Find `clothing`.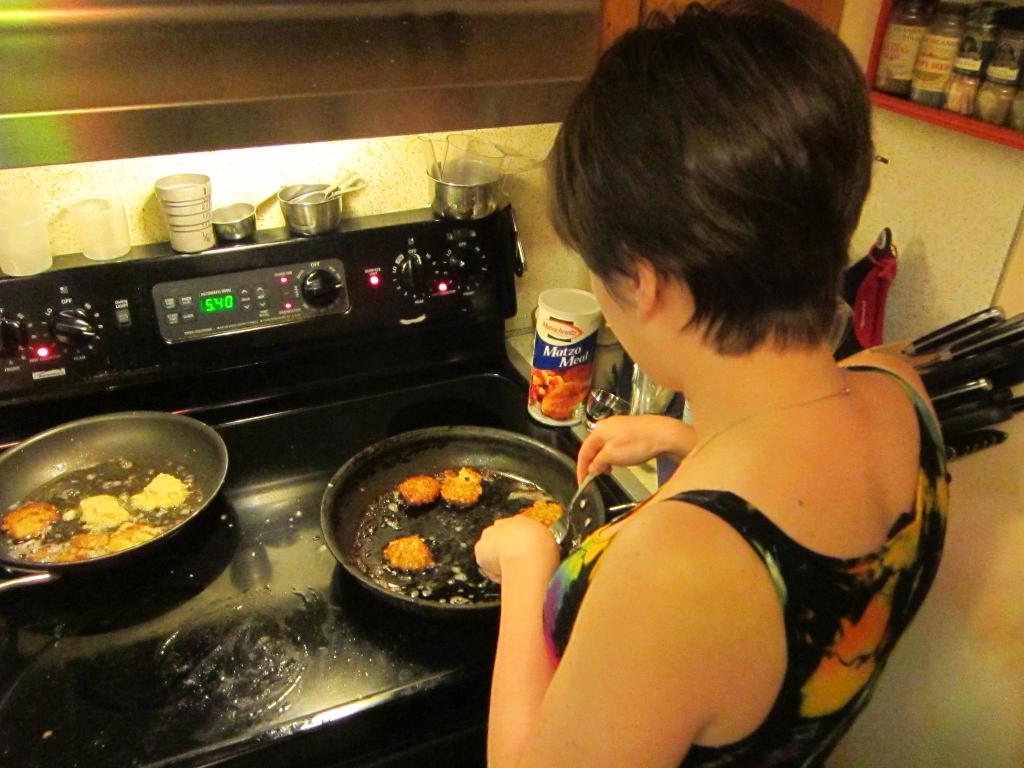
BBox(541, 335, 938, 746).
